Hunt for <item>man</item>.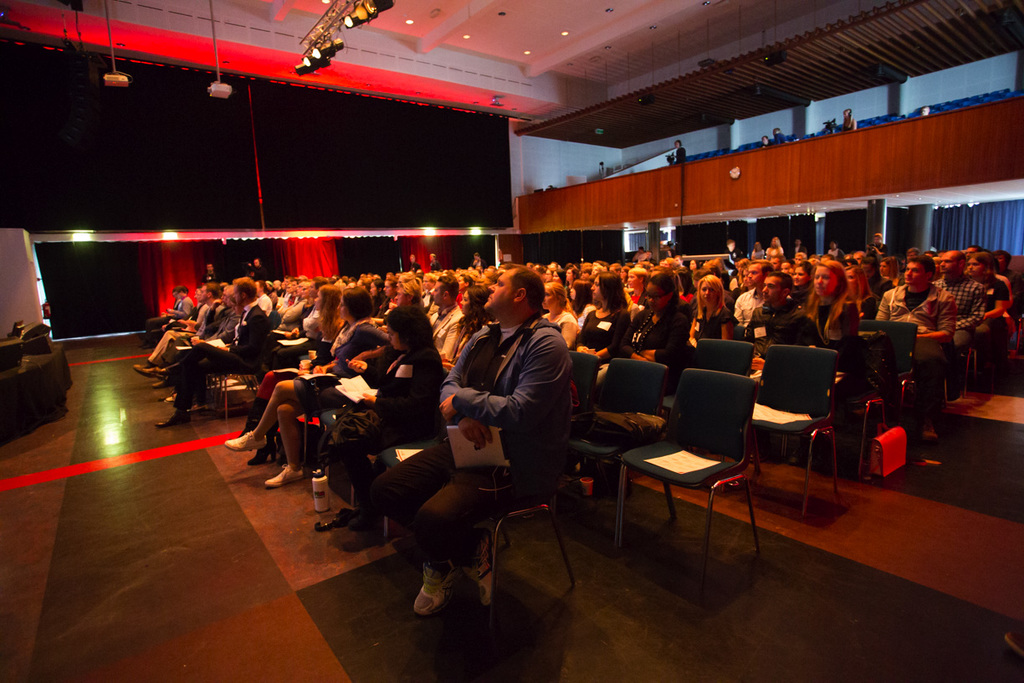
Hunted down at locate(135, 285, 218, 375).
